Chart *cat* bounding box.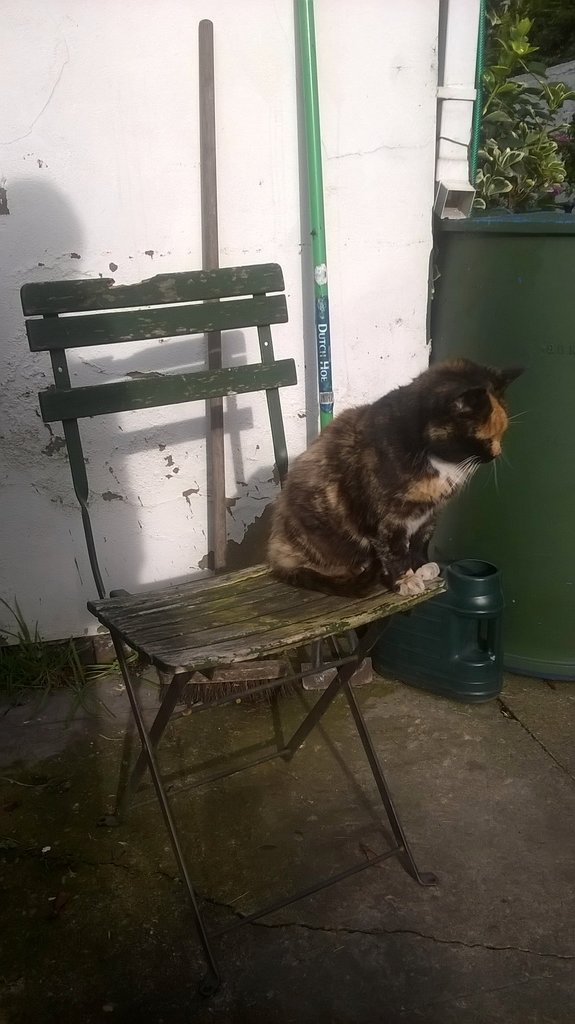
Charted: pyautogui.locateOnScreen(263, 352, 539, 600).
